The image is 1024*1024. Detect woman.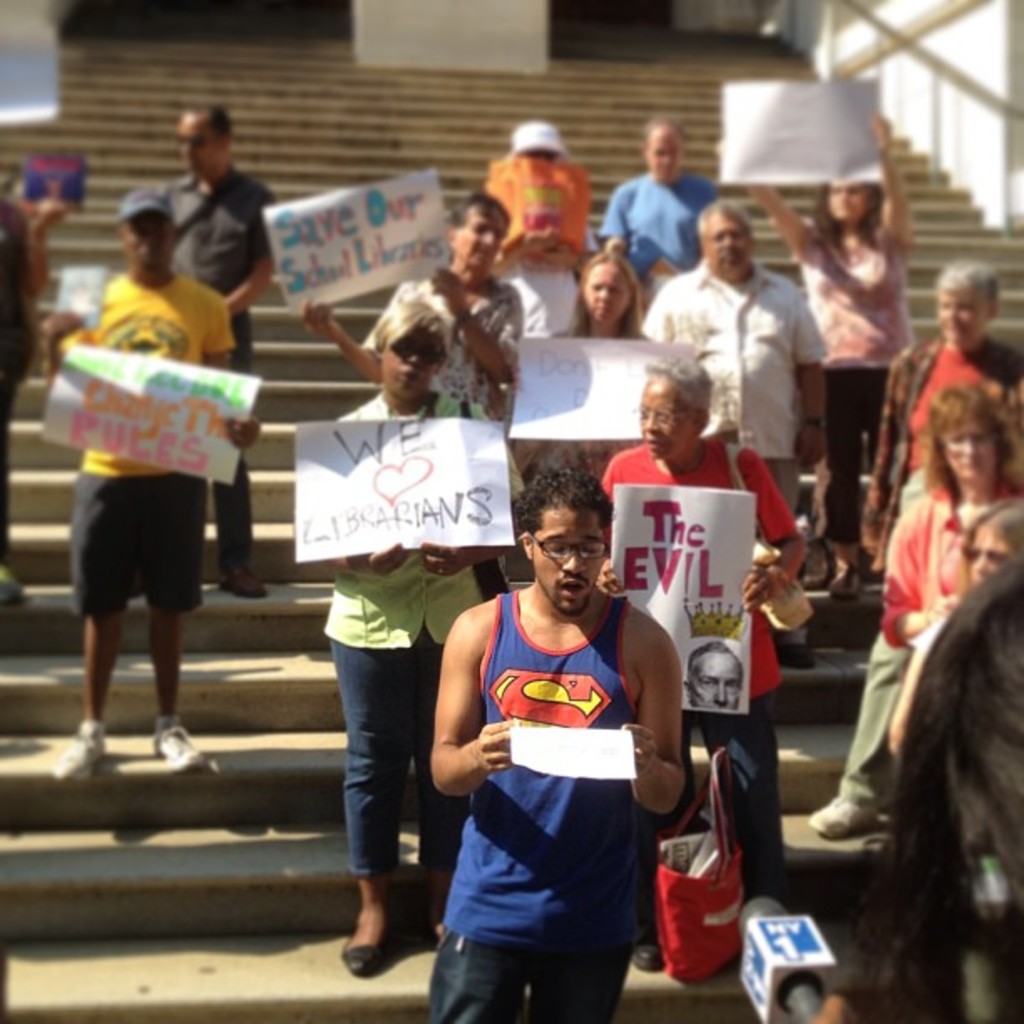
Detection: {"x1": 892, "y1": 387, "x2": 1022, "y2": 622}.
